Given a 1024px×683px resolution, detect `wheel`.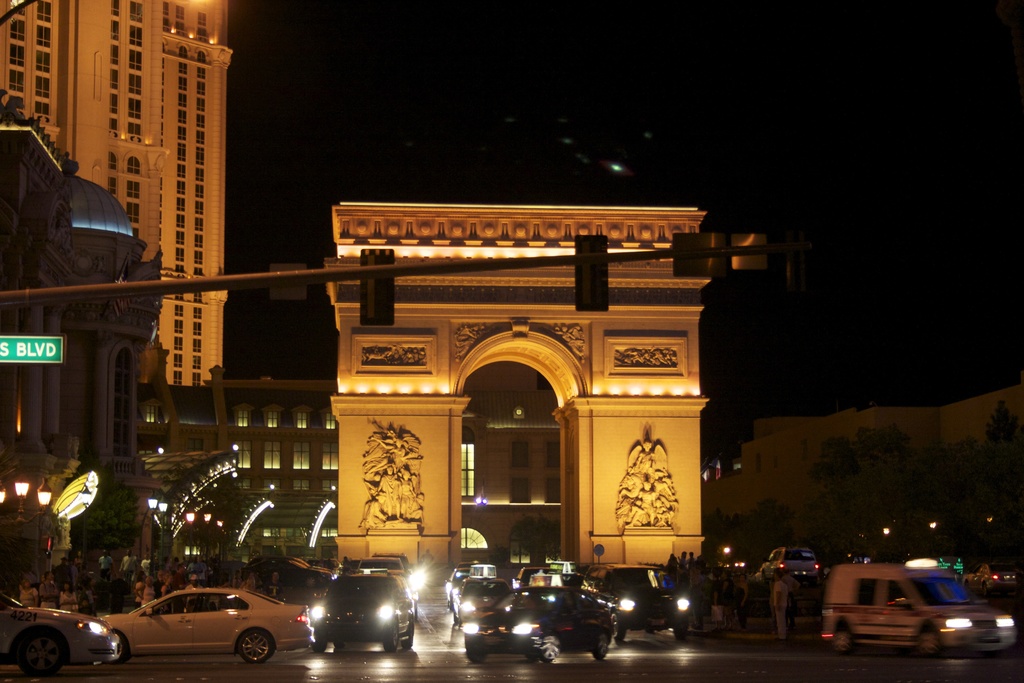
bbox(534, 628, 564, 661).
